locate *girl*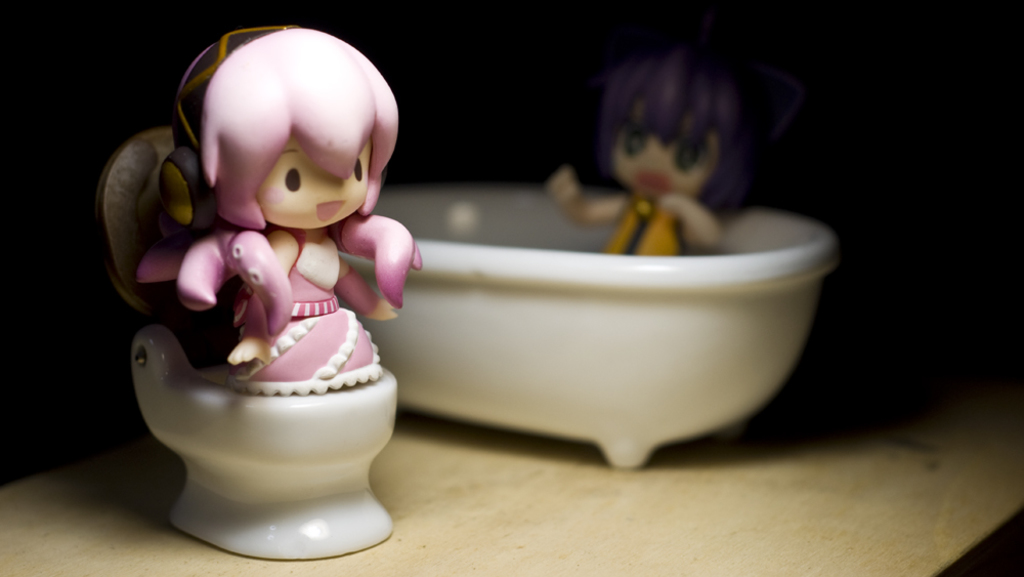
[173, 26, 426, 397]
